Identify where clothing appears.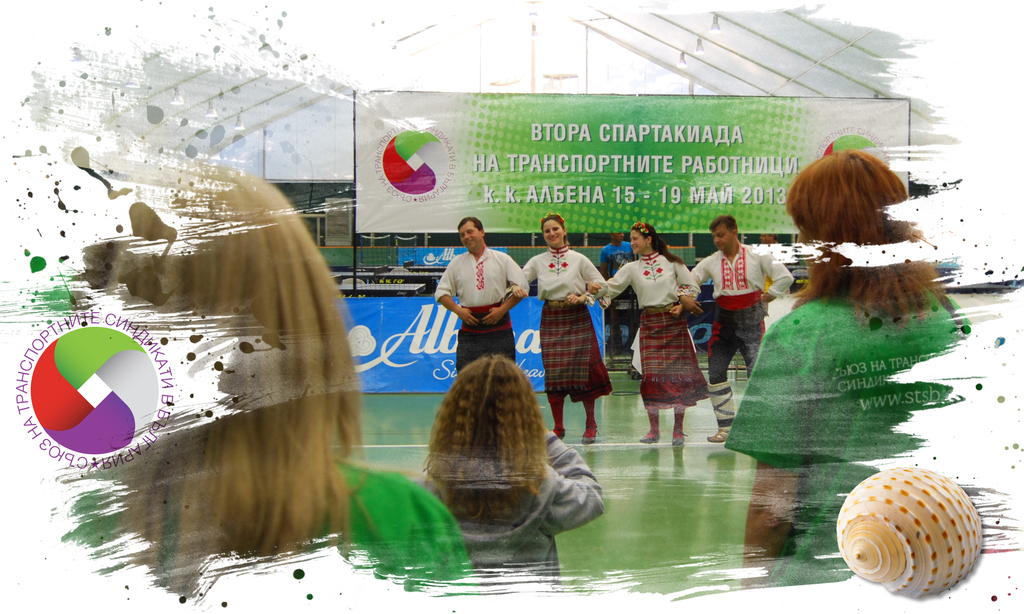
Appears at crop(601, 252, 722, 416).
